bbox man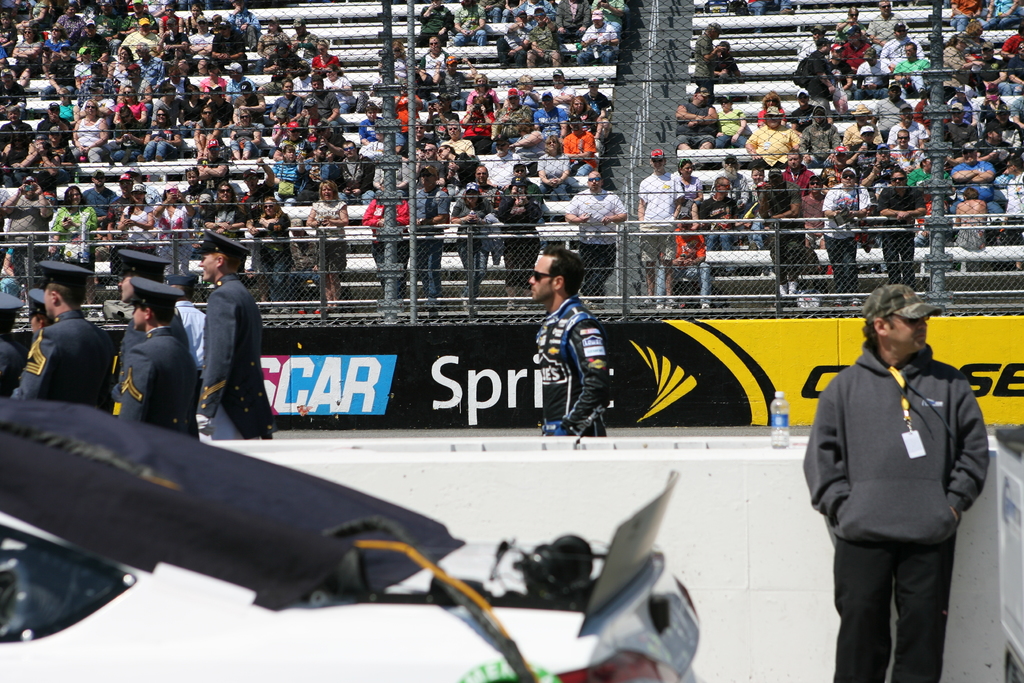
<box>83,169,118,240</box>
